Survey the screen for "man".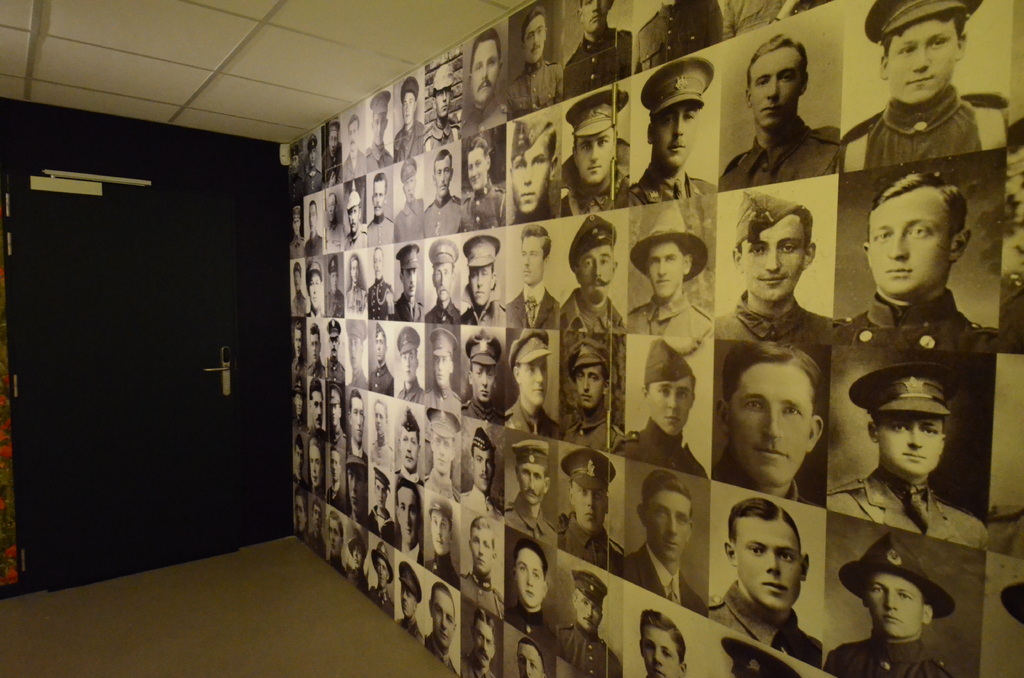
Survey found: region(391, 569, 424, 647).
